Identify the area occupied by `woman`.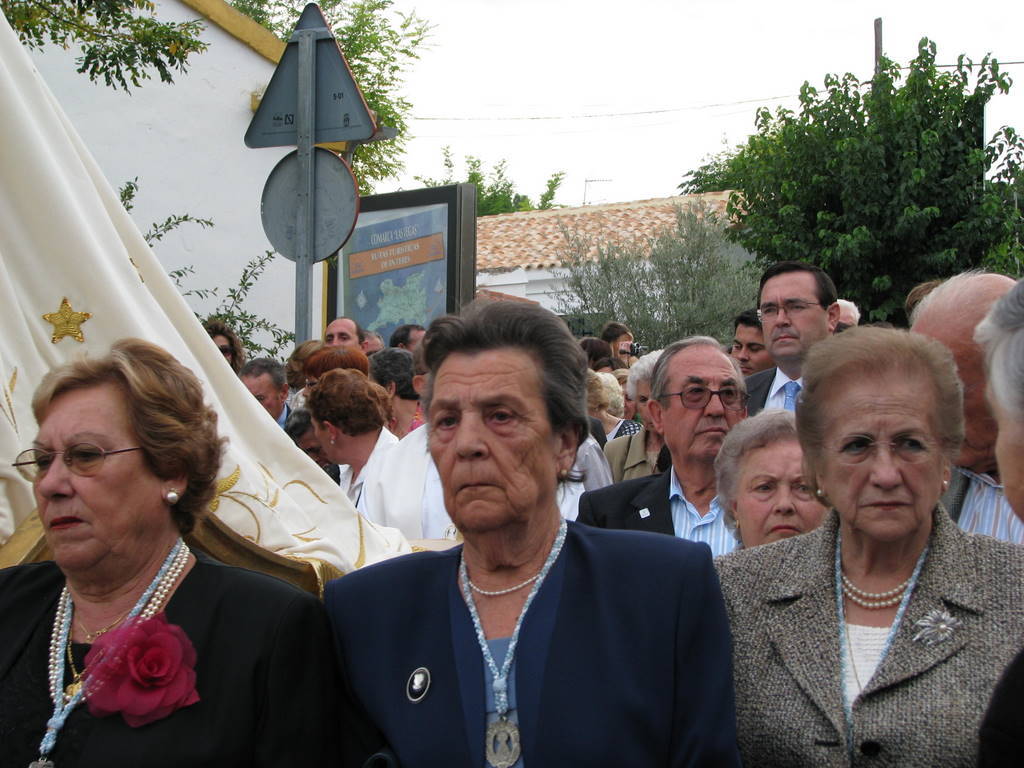
Area: 204, 319, 251, 381.
